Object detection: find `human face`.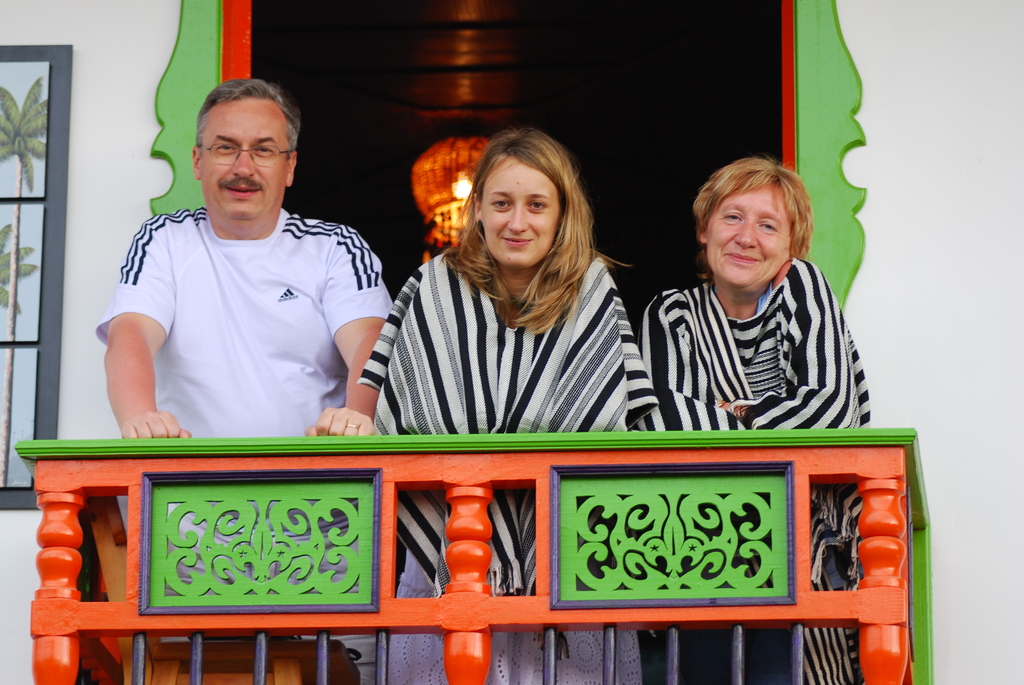
(left=483, top=156, right=567, bottom=267).
